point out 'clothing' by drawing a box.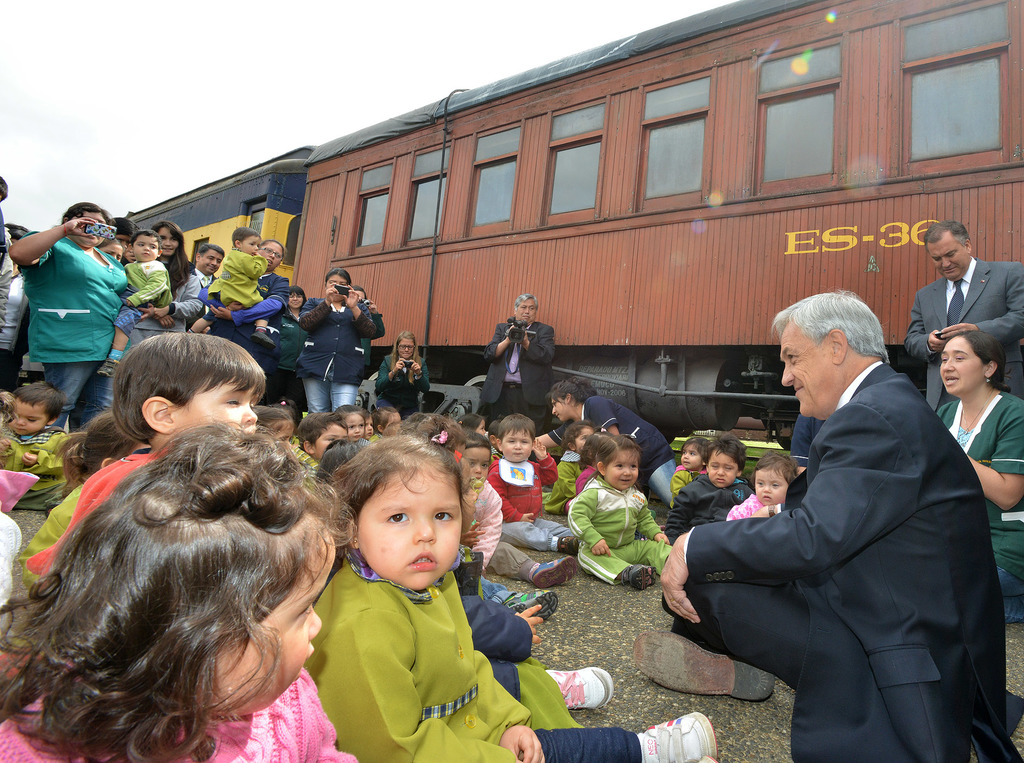
[left=214, top=245, right=268, bottom=304].
